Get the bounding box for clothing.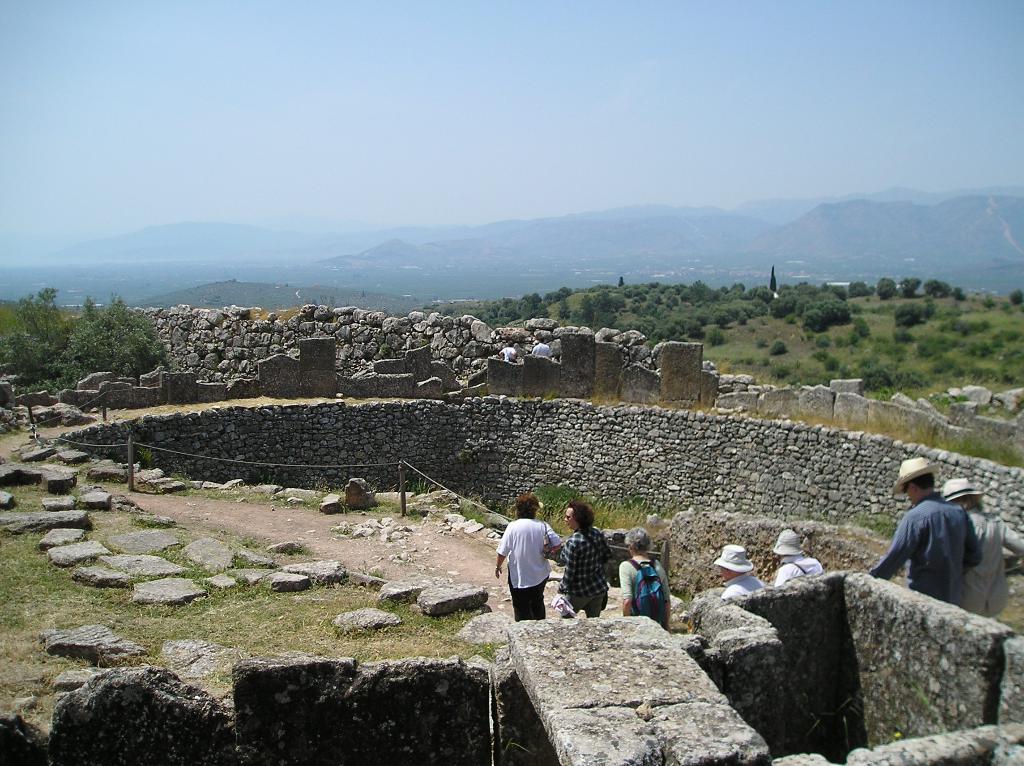
BBox(493, 516, 564, 615).
